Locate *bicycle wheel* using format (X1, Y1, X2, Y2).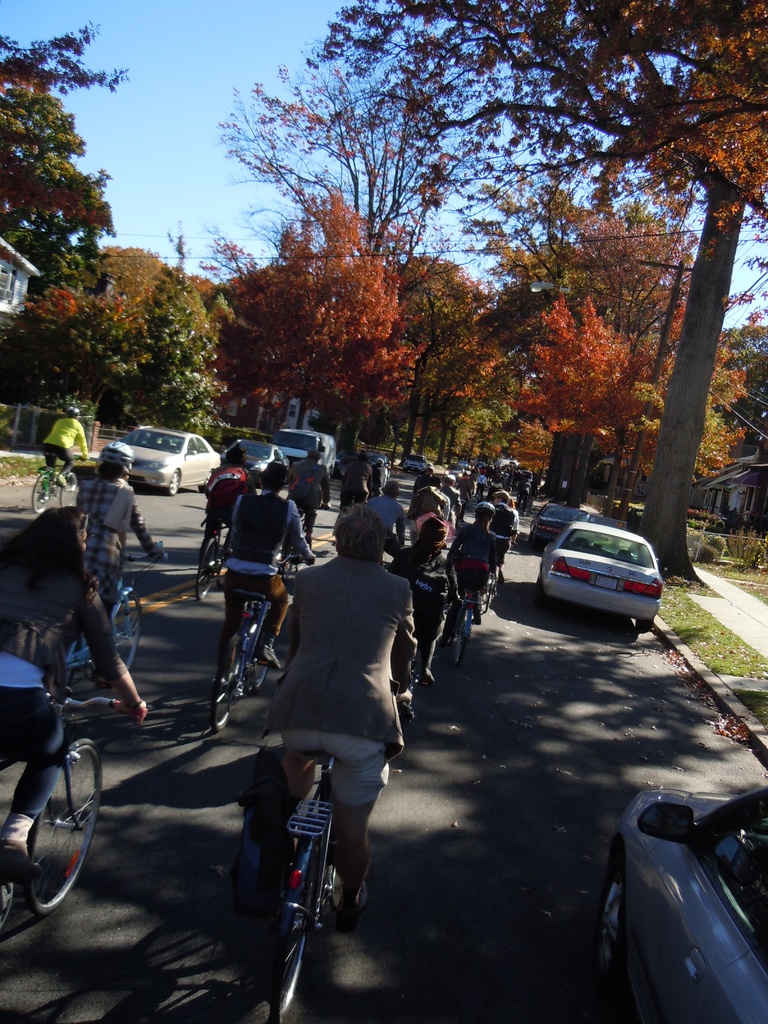
(60, 479, 75, 505).
